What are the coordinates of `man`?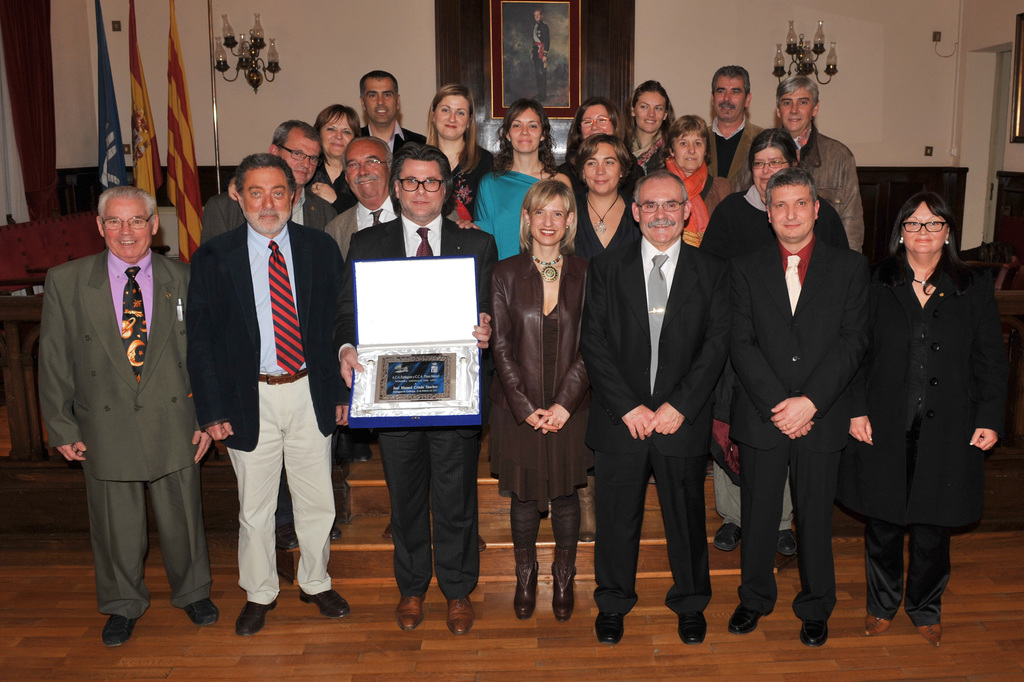
select_region(195, 123, 344, 536).
